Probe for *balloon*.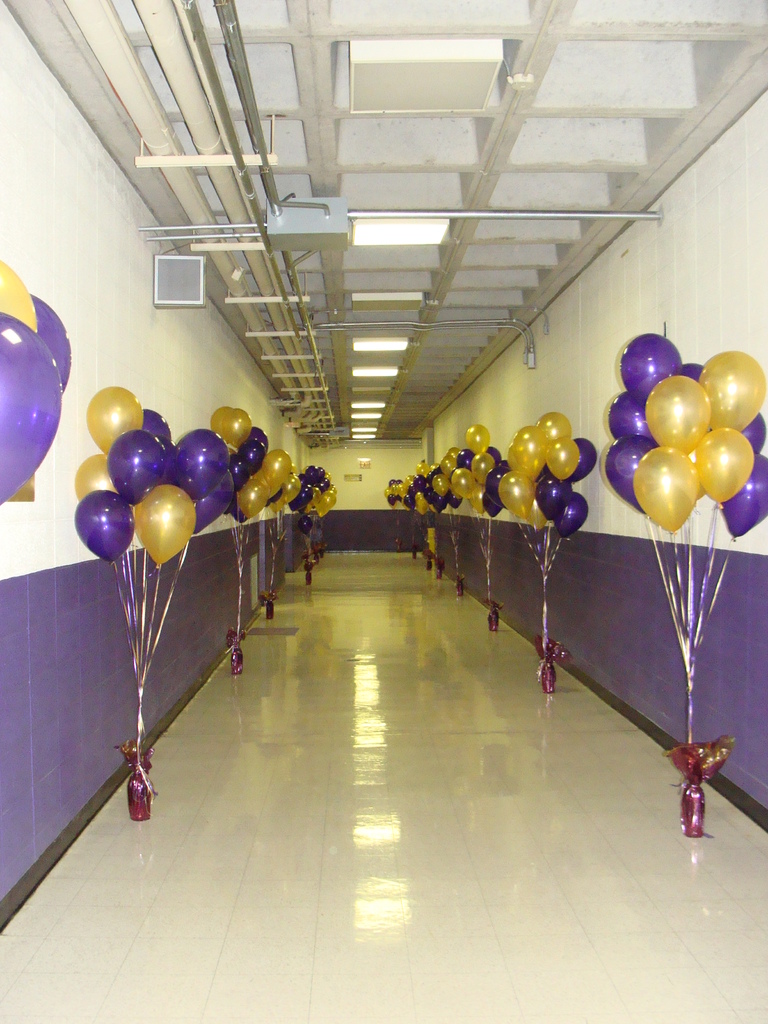
Probe result: bbox(143, 406, 174, 466).
